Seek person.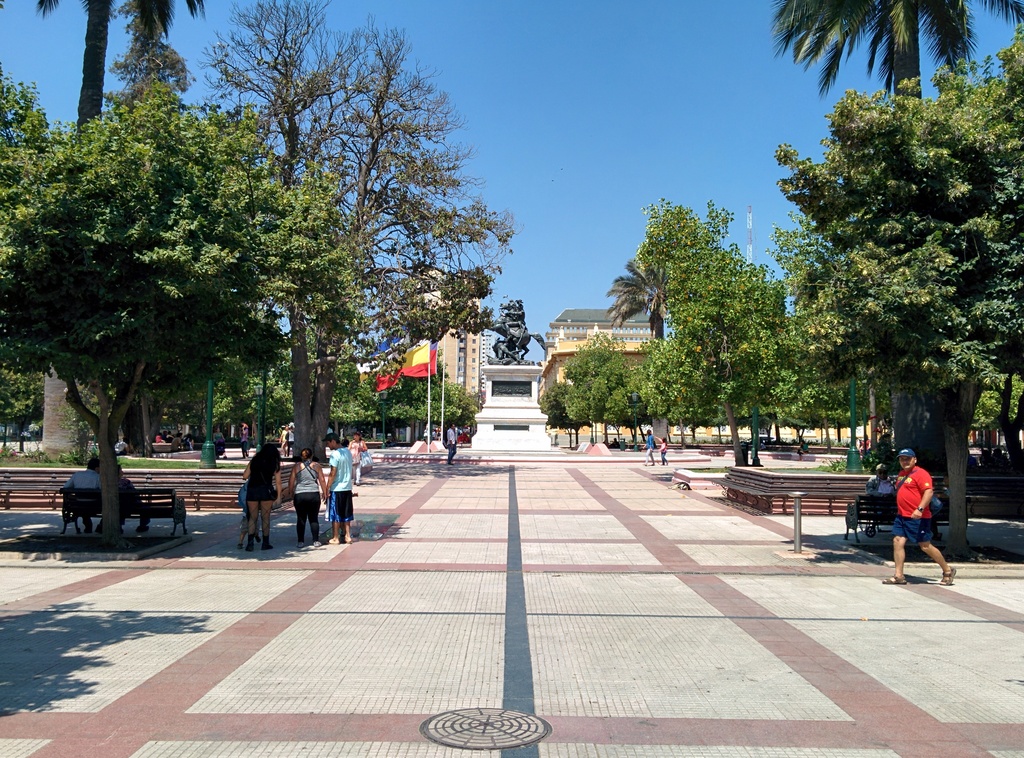
region(294, 446, 330, 540).
